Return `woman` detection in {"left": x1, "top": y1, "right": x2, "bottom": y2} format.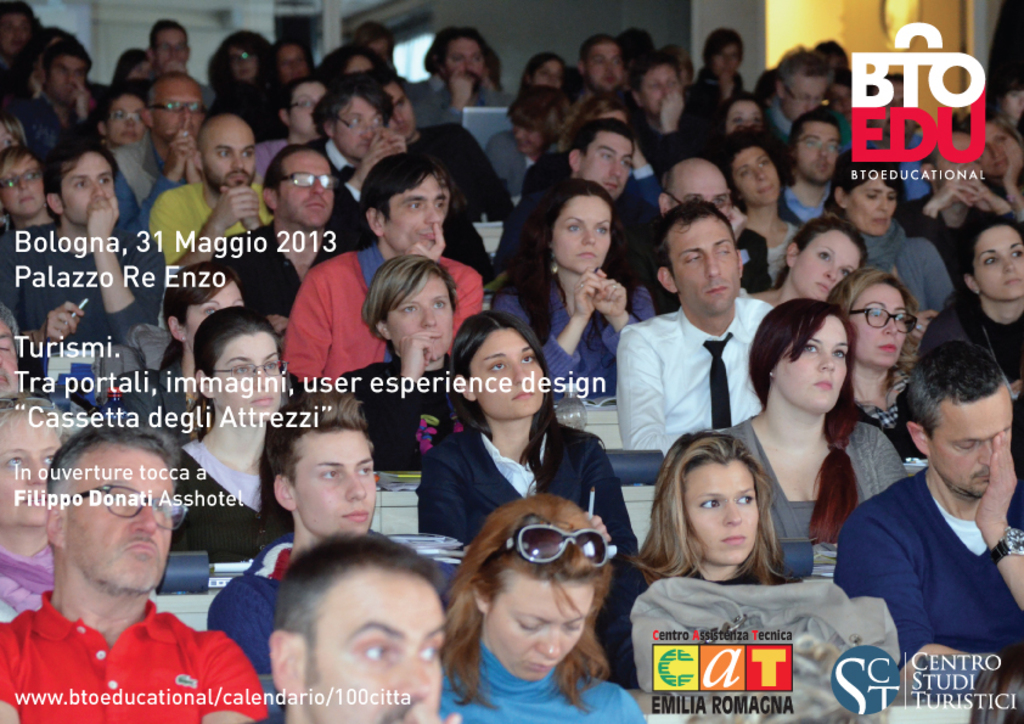
{"left": 488, "top": 173, "right": 664, "bottom": 399}.
